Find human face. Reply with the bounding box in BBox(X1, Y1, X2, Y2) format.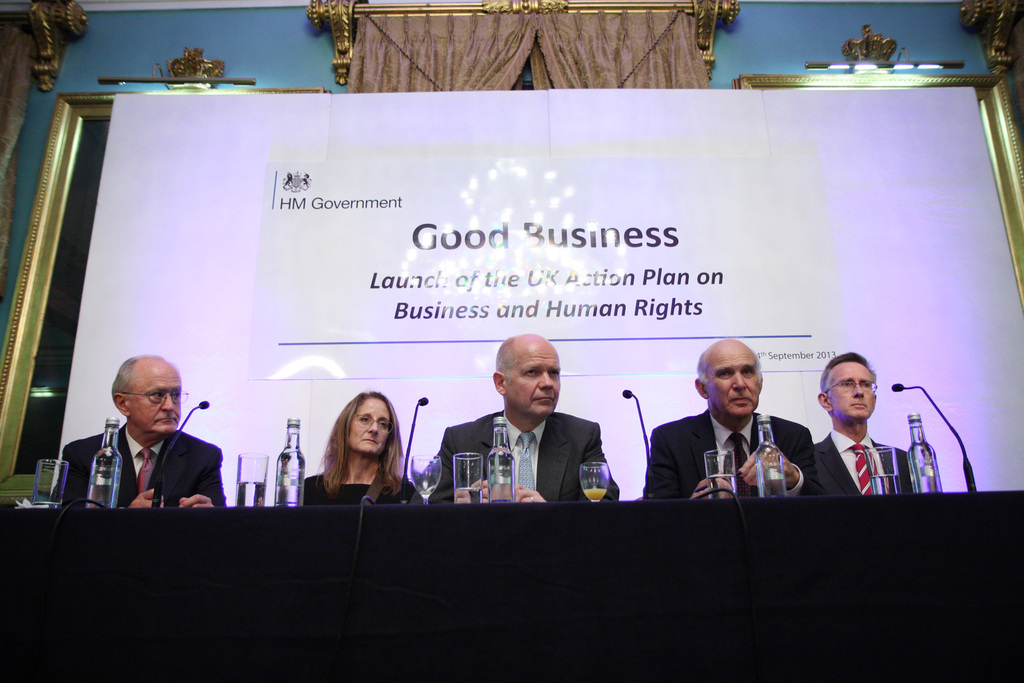
BBox(829, 358, 876, 421).
